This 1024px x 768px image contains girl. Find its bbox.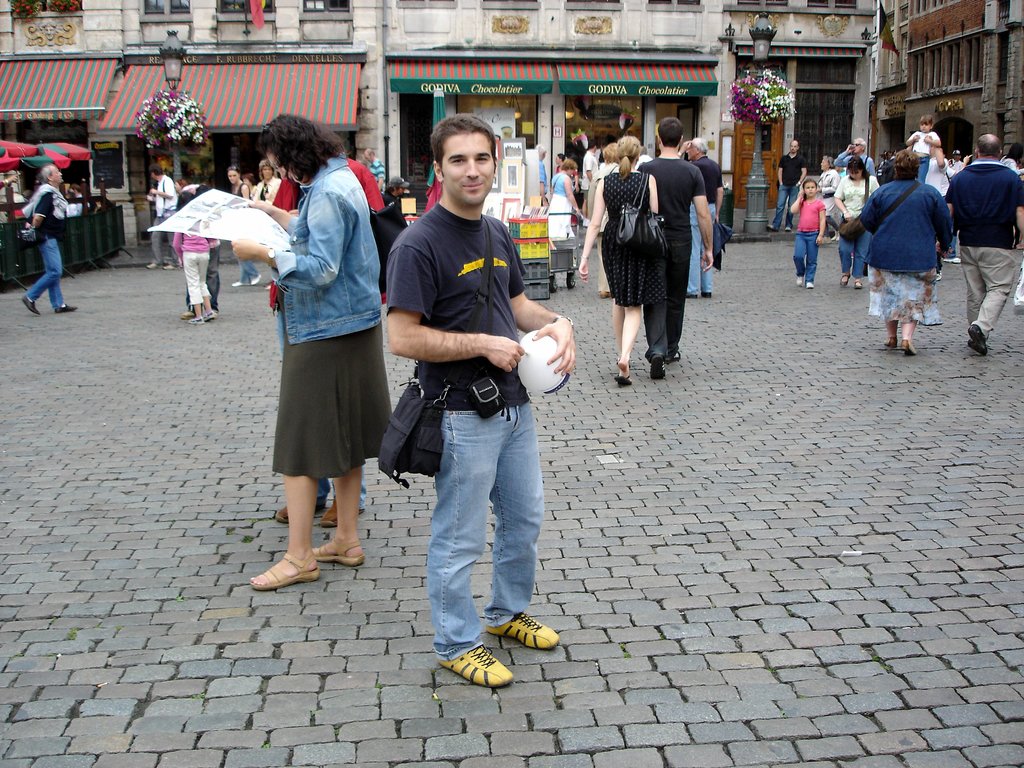
crop(572, 138, 654, 388).
